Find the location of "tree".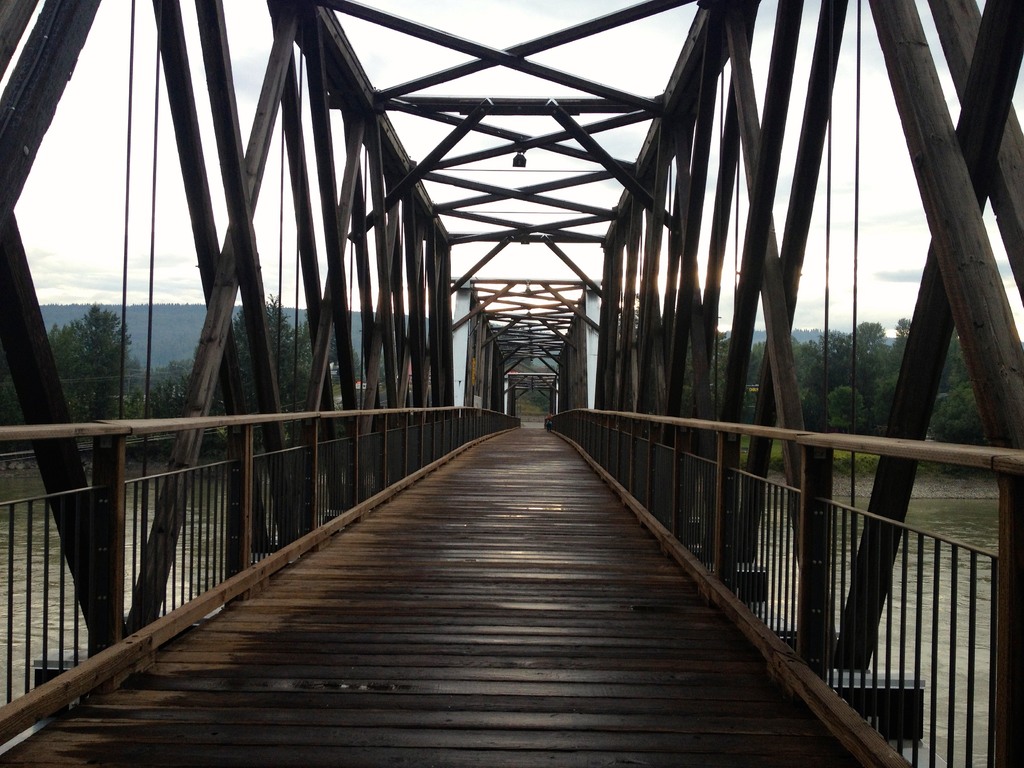
Location: select_region(44, 299, 148, 421).
